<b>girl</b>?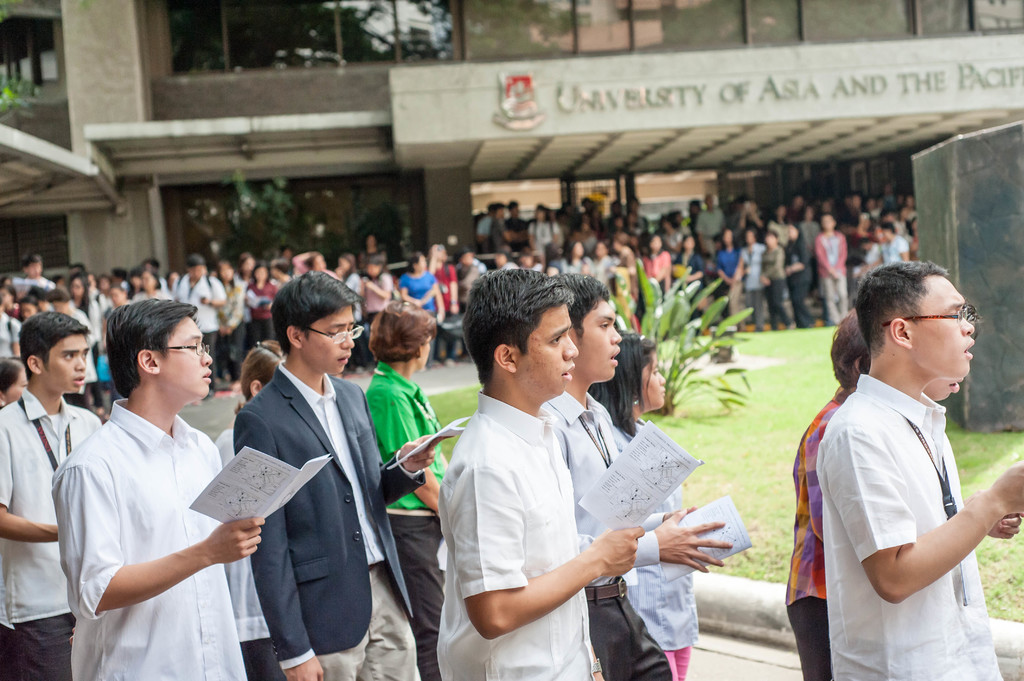
765:233:783:328
